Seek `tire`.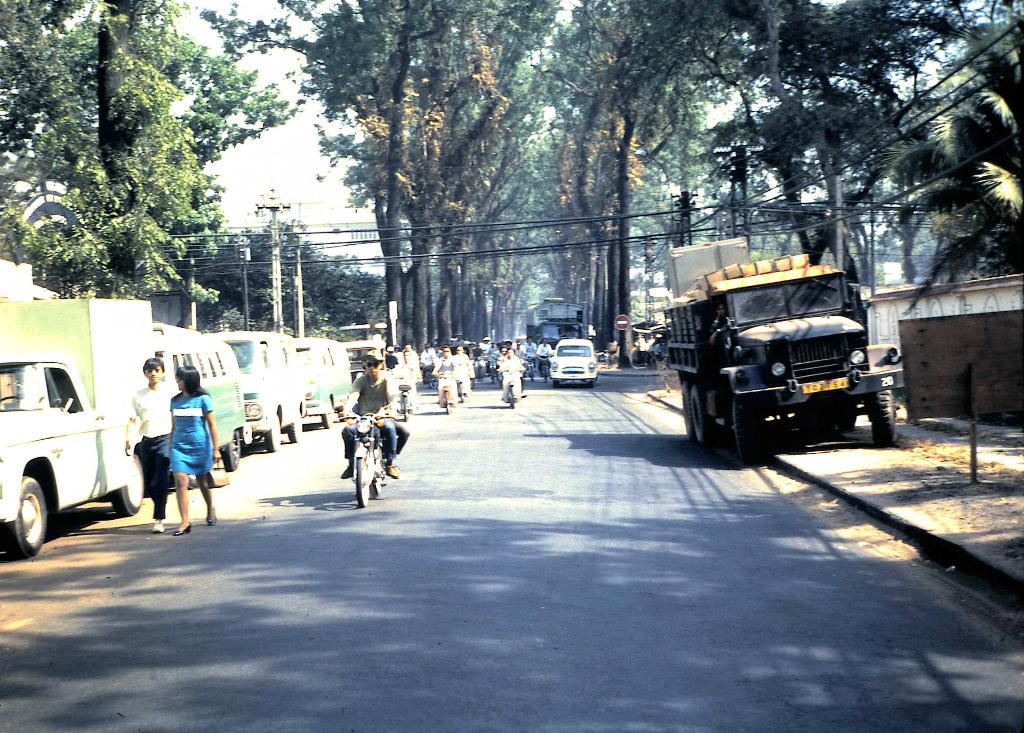
468,376,474,389.
